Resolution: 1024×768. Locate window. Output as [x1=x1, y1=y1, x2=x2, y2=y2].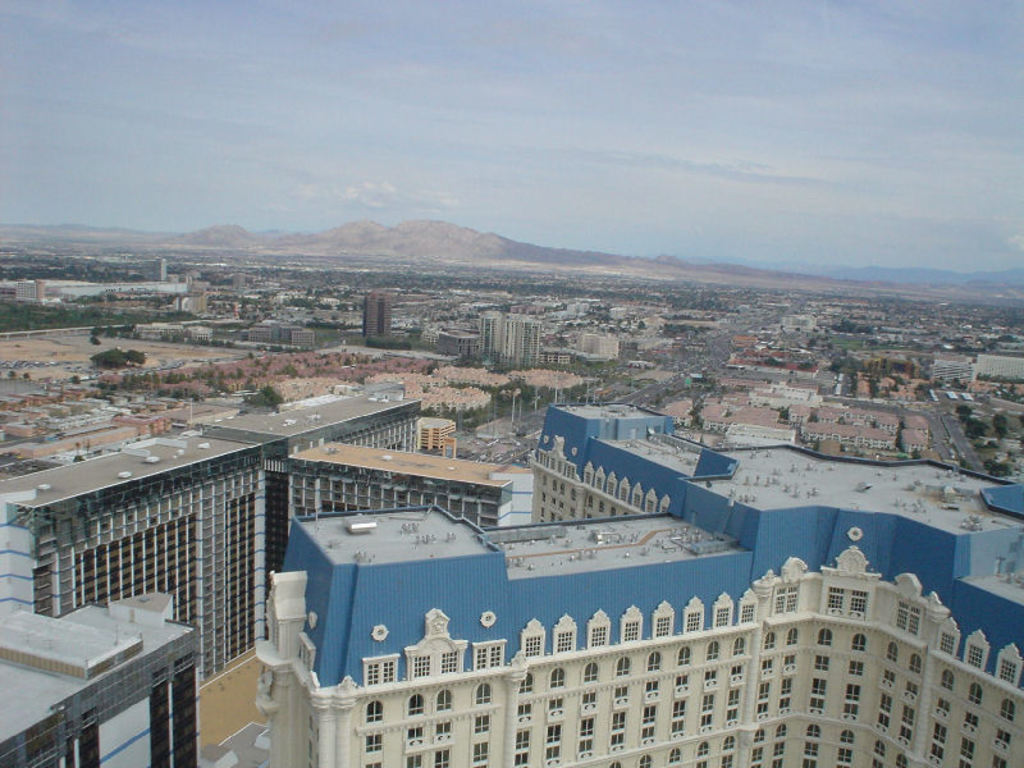
[x1=616, y1=652, x2=632, y2=676].
